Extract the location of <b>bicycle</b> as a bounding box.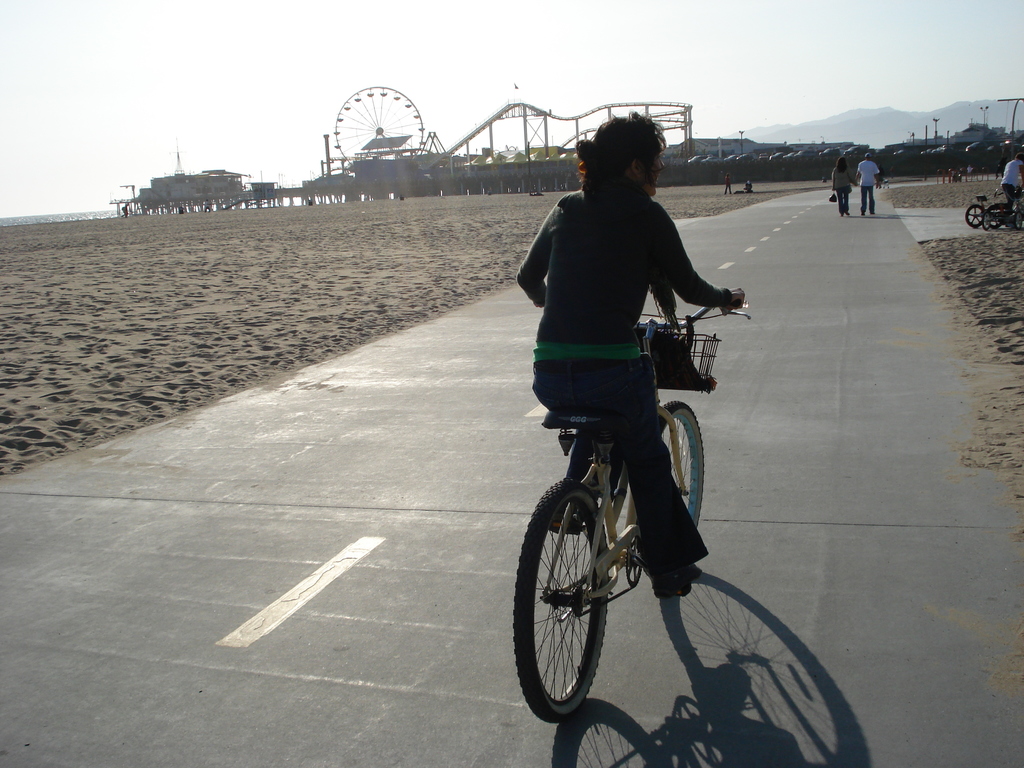
963/186/1013/226.
